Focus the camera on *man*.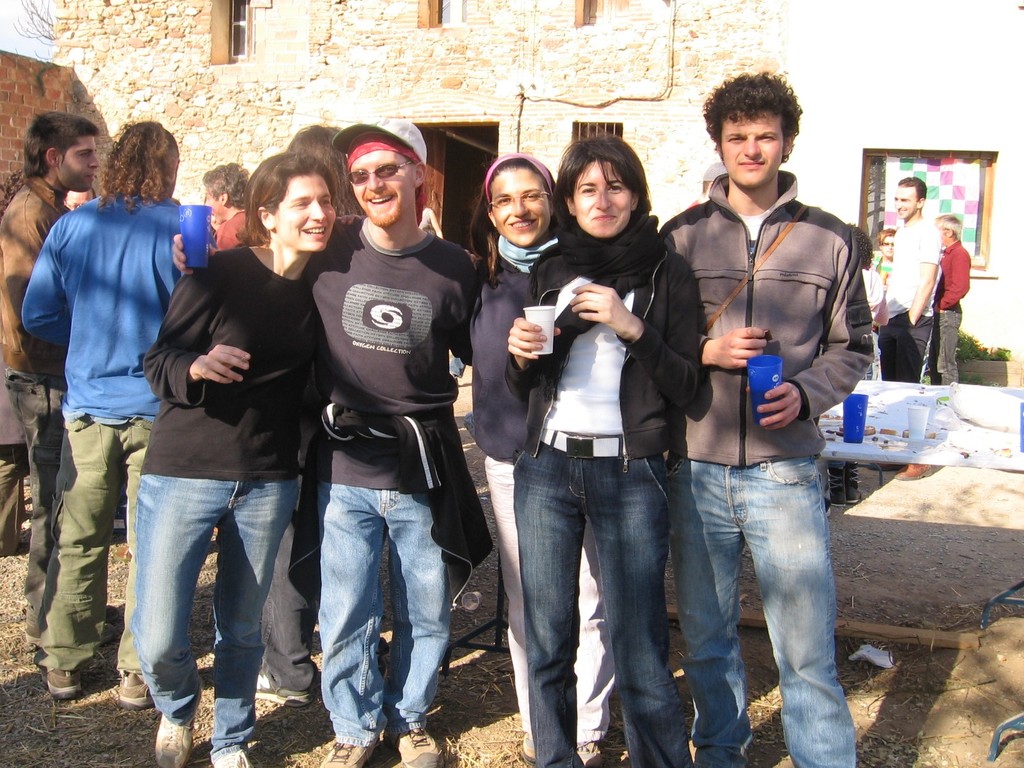
Focus region: bbox=[19, 116, 185, 706].
